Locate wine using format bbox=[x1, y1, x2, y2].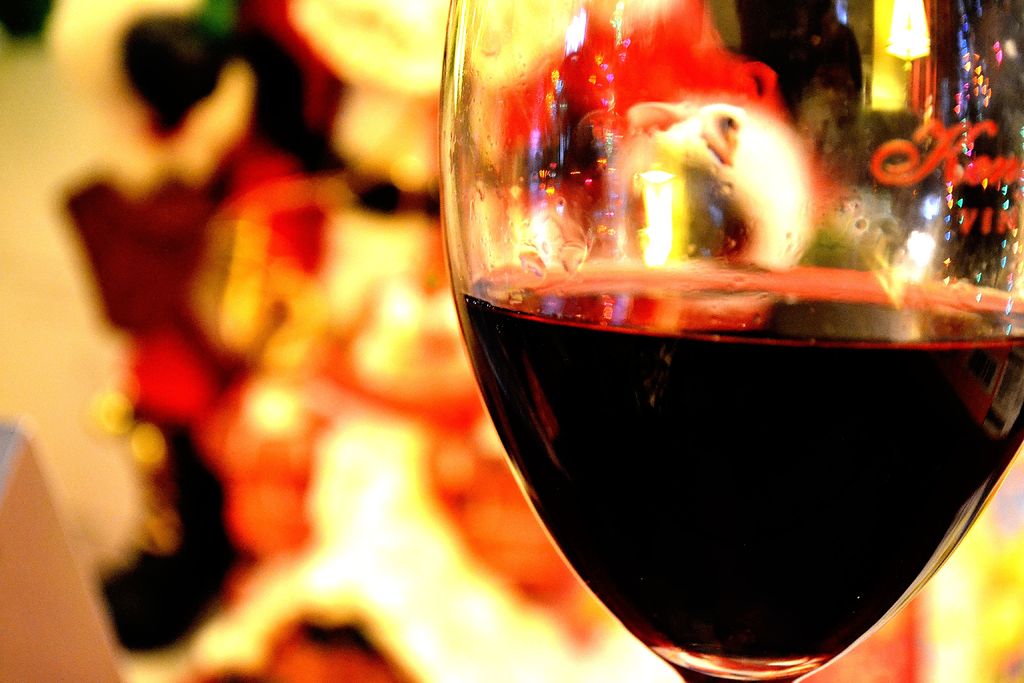
bbox=[385, 4, 975, 668].
